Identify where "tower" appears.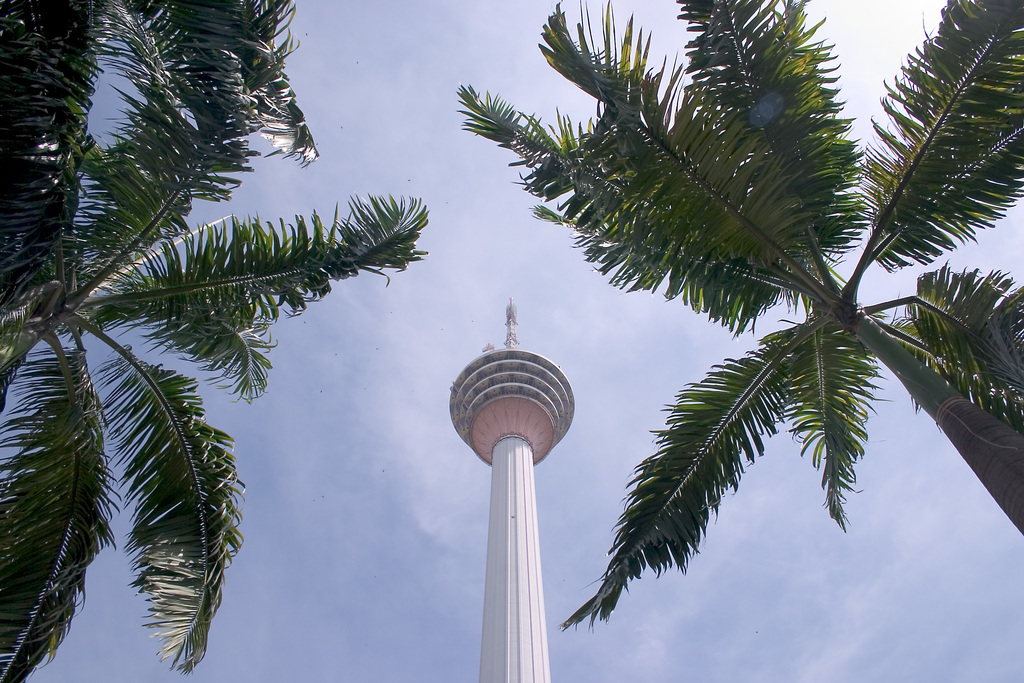
Appears at <bbox>449, 292, 592, 671</bbox>.
